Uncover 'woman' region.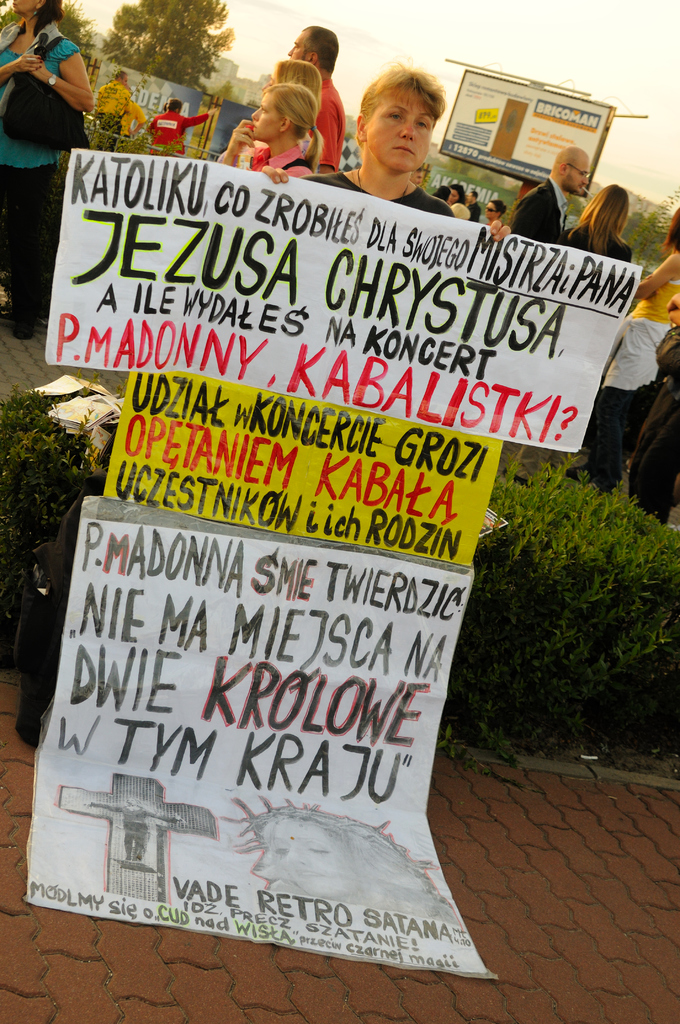
Uncovered: BBox(1, 0, 93, 326).
